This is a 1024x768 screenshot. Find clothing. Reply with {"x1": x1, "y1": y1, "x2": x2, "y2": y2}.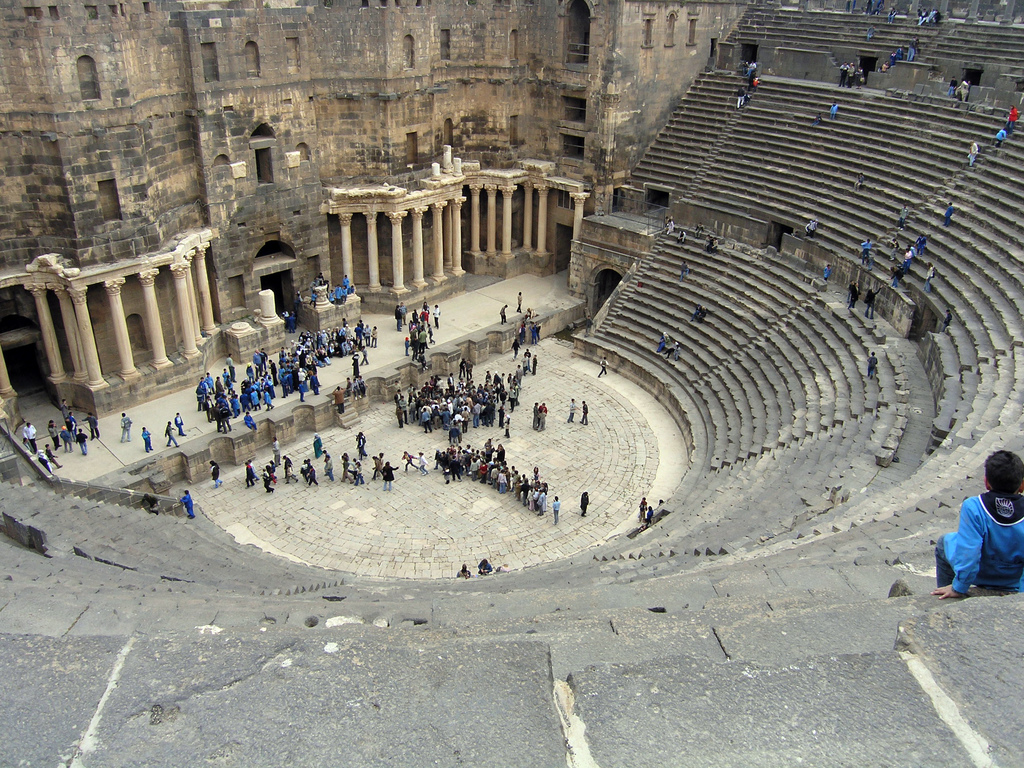
{"x1": 269, "y1": 467, "x2": 275, "y2": 484}.
